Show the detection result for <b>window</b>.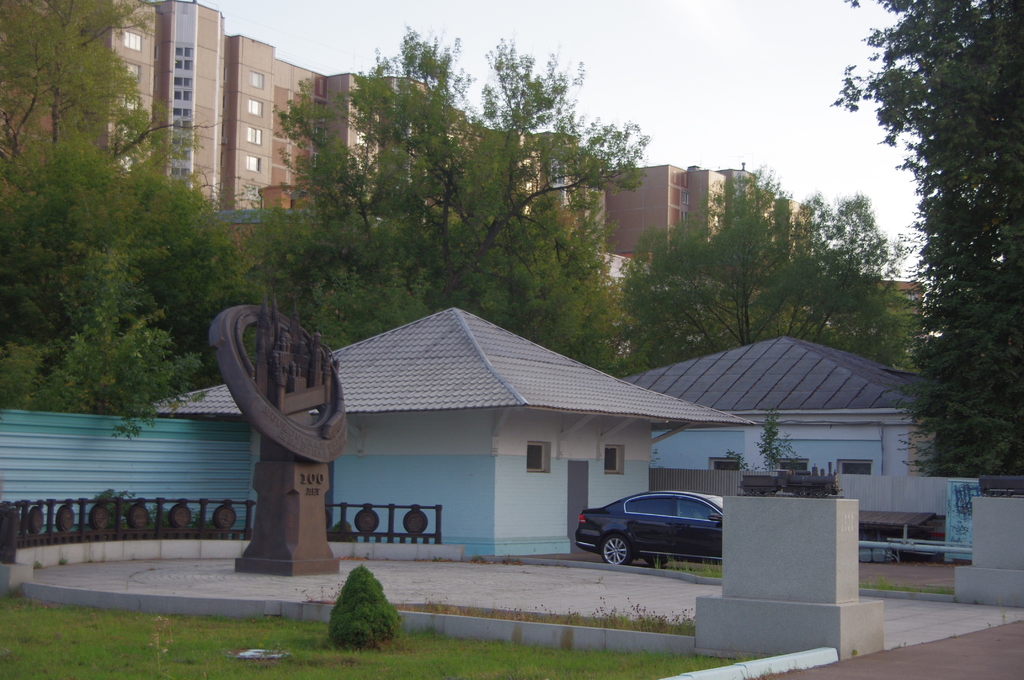
bbox(707, 459, 740, 468).
